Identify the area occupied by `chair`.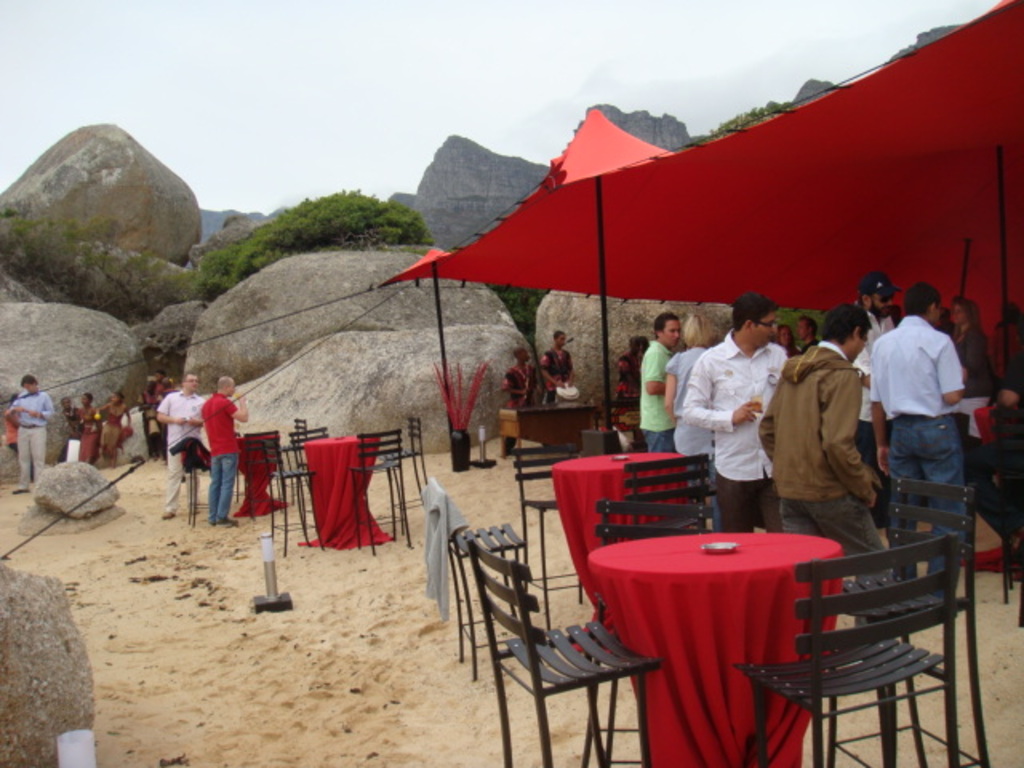
Area: BBox(347, 434, 414, 558).
